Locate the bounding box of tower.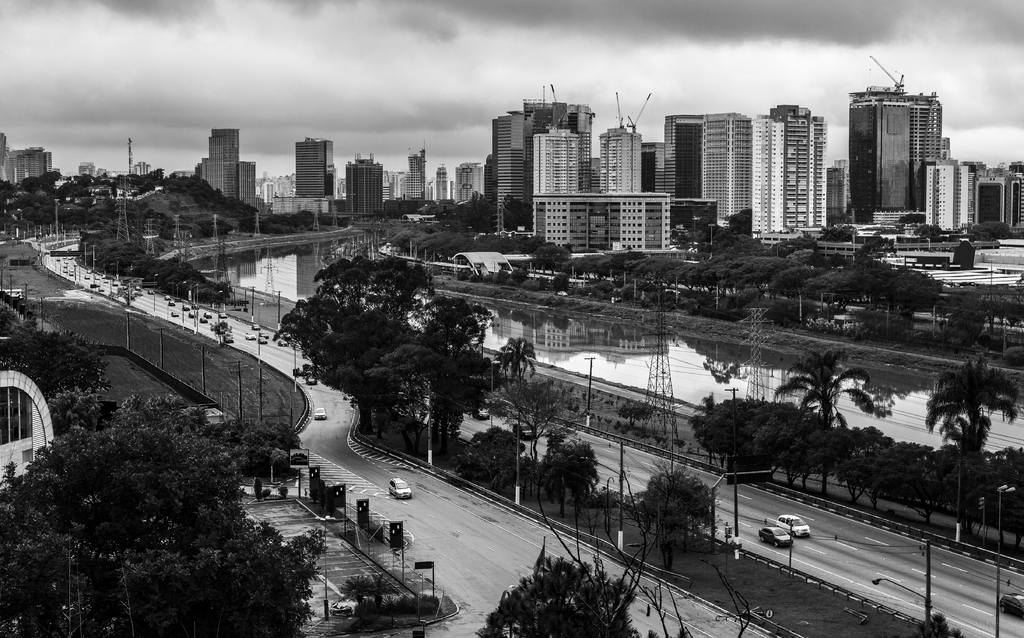
Bounding box: locate(199, 124, 239, 202).
